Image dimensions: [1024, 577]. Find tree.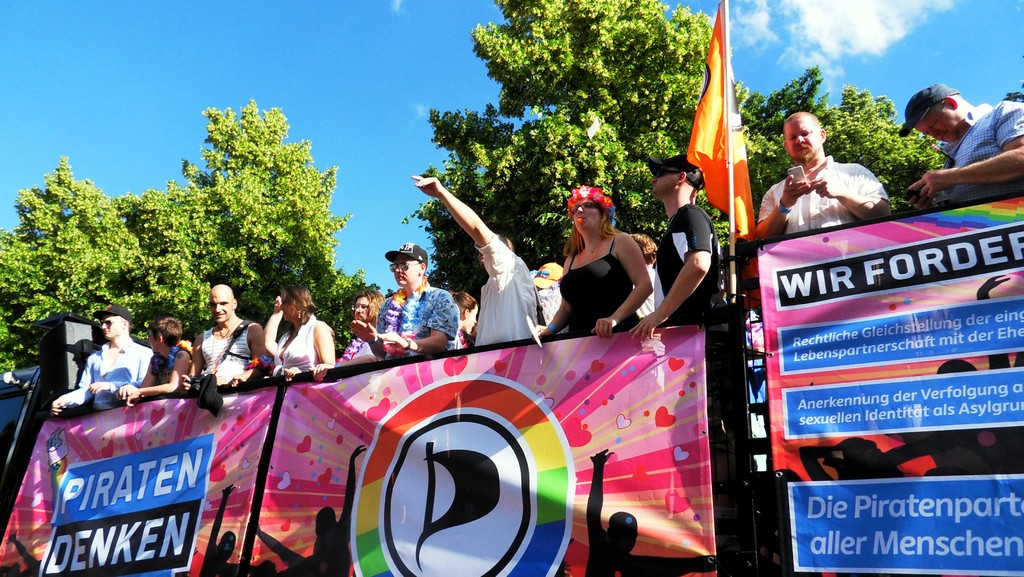
[x1=0, y1=90, x2=366, y2=332].
